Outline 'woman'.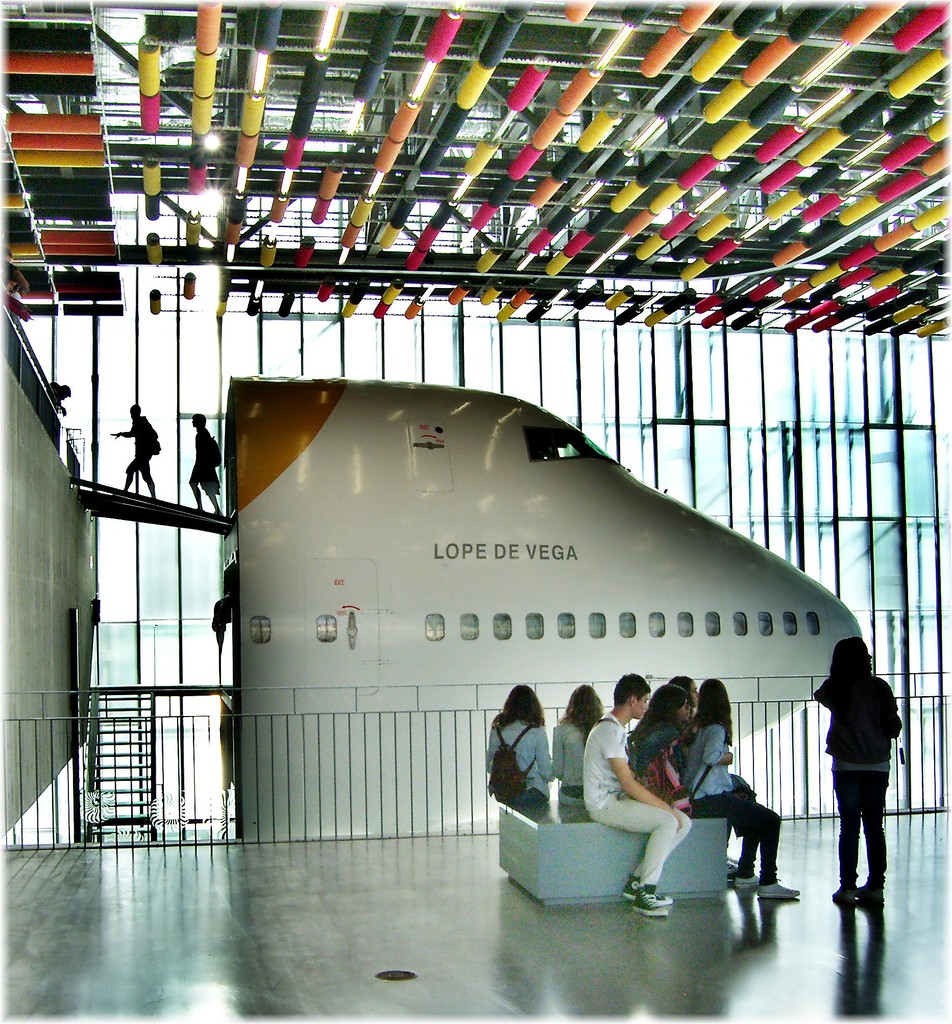
Outline: detection(630, 685, 731, 883).
